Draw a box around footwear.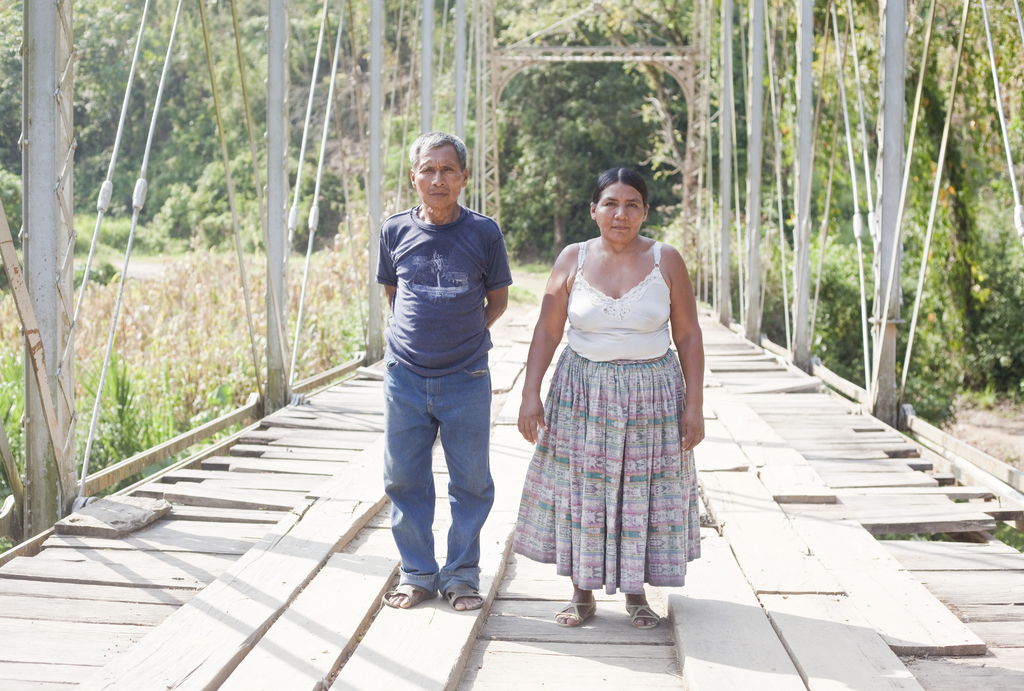
rect(383, 584, 426, 605).
